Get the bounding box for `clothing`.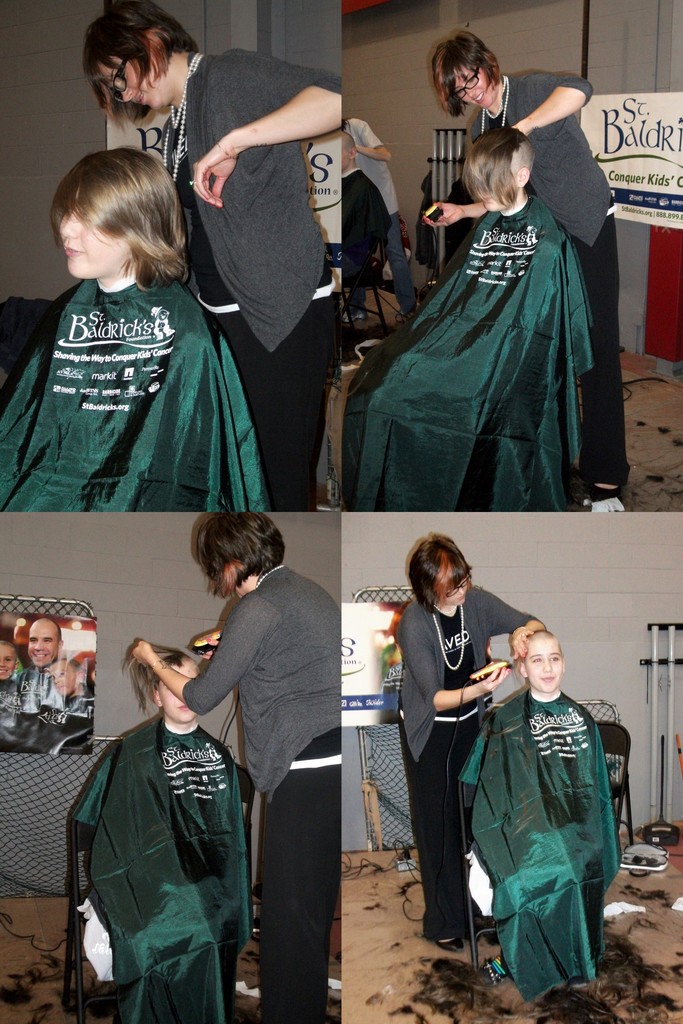
[x1=401, y1=588, x2=534, y2=935].
